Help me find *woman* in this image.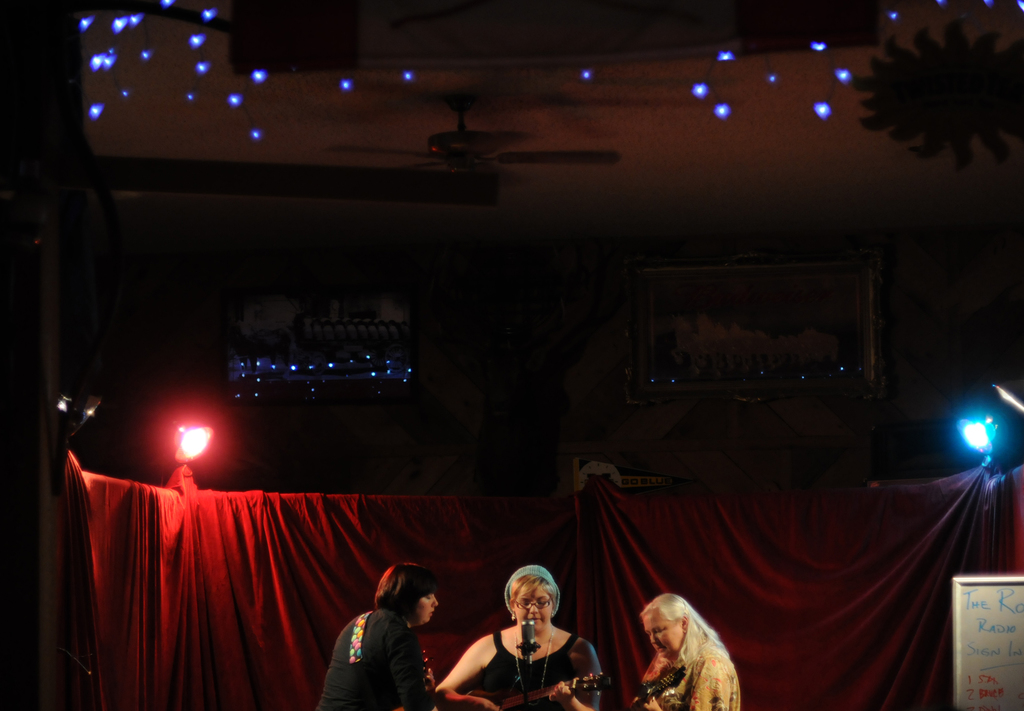
Found it: bbox=[432, 567, 604, 710].
